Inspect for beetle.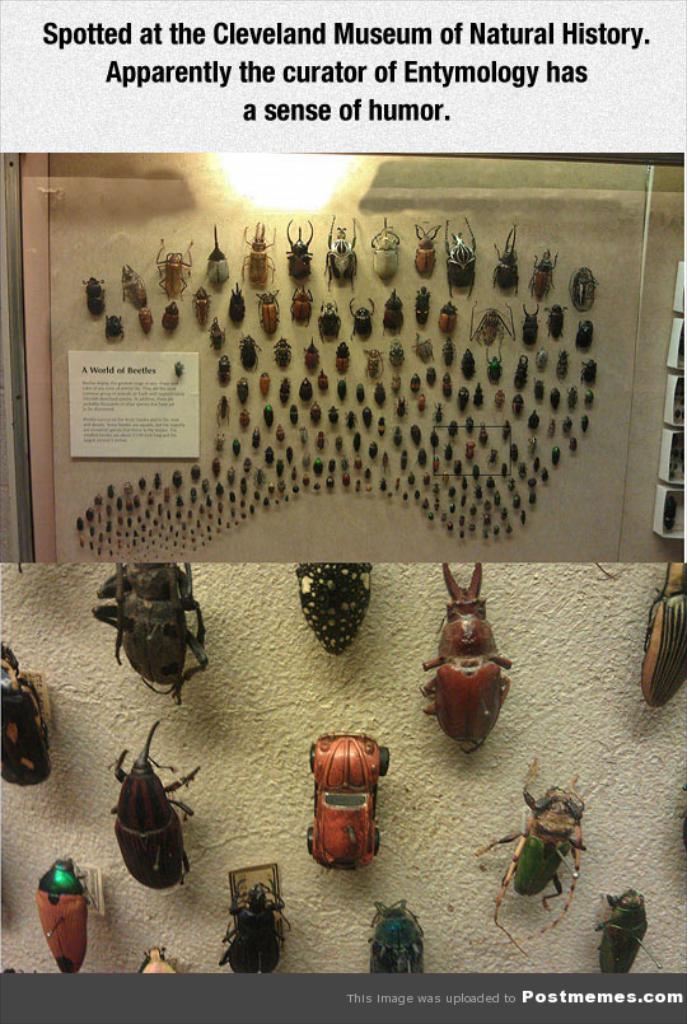
Inspection: crop(365, 351, 383, 379).
